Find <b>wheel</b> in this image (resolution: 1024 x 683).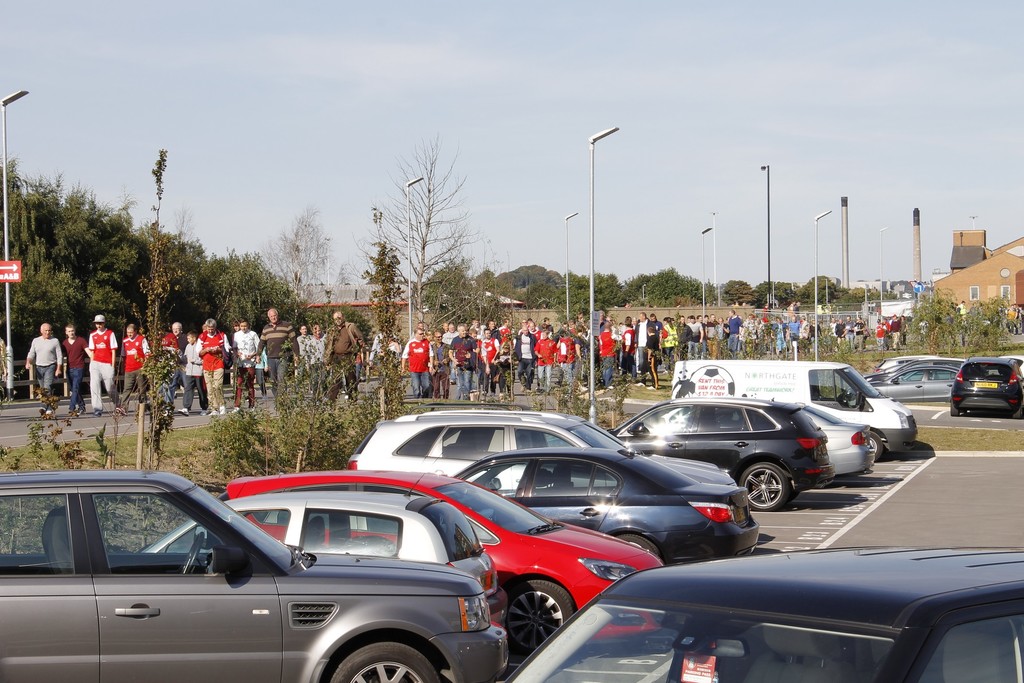
[739,467,797,511].
